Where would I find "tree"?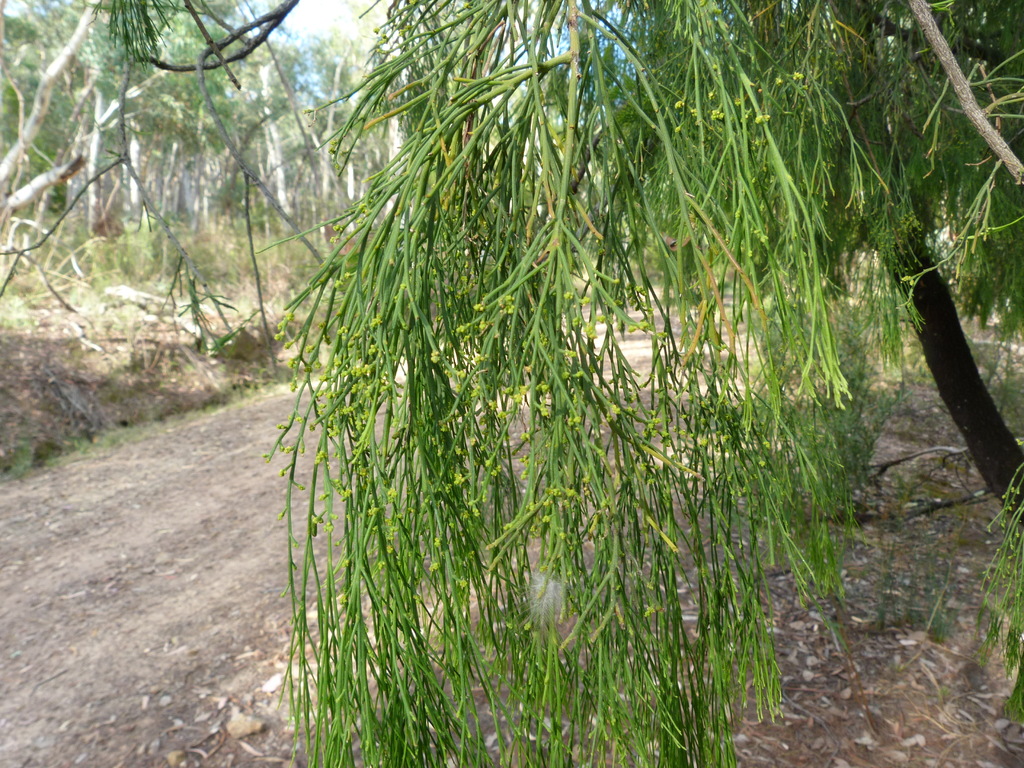
At [278,0,1023,767].
